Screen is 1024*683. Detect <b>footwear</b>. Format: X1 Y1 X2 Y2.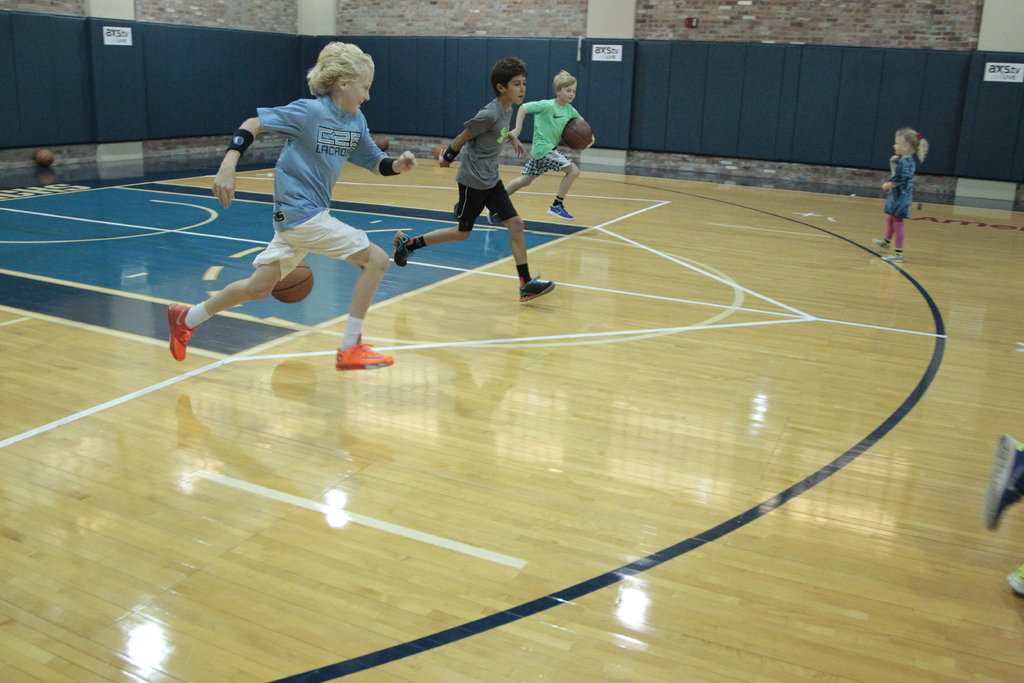
518 273 556 300.
